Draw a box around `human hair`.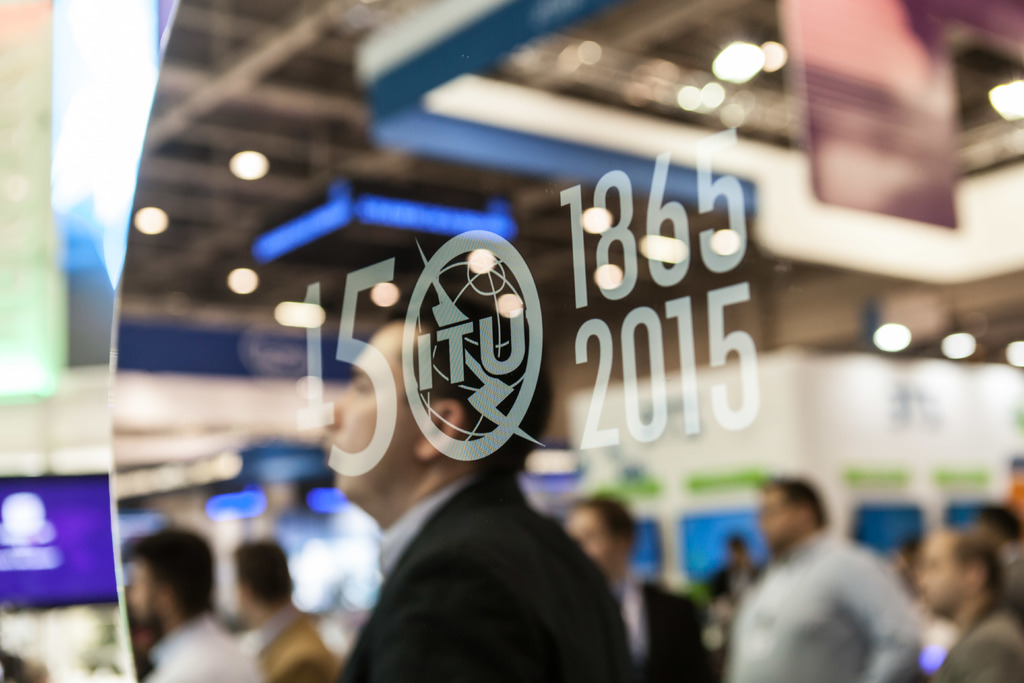
box(238, 539, 289, 609).
